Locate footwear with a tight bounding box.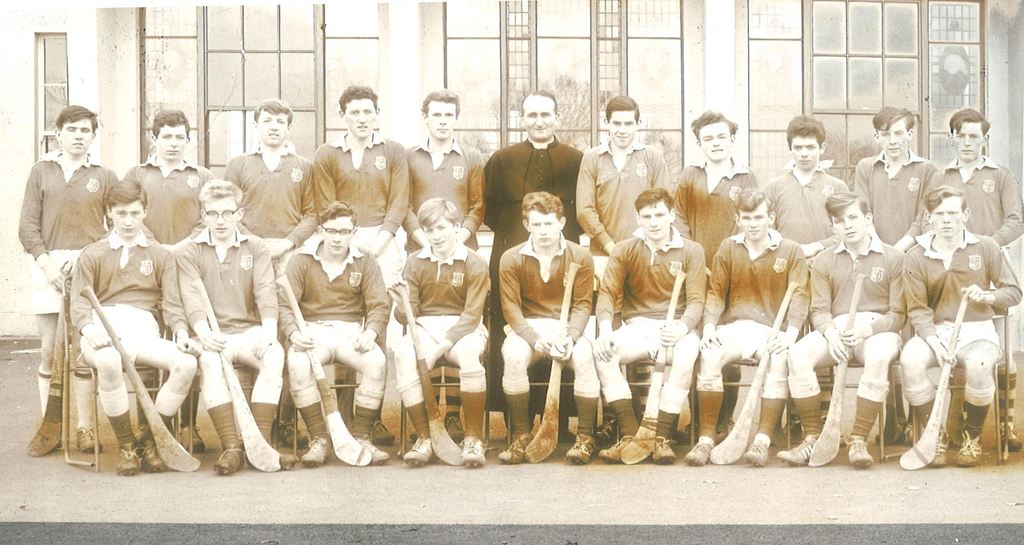
[502, 427, 539, 462].
